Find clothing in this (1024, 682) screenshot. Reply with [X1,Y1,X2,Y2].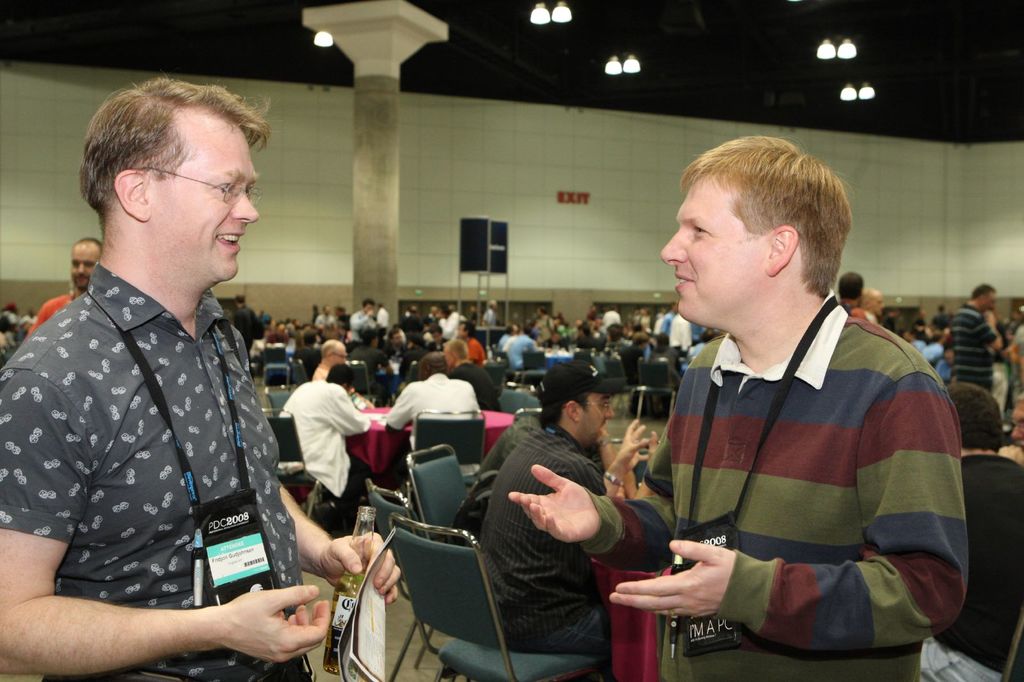
[1,259,300,681].
